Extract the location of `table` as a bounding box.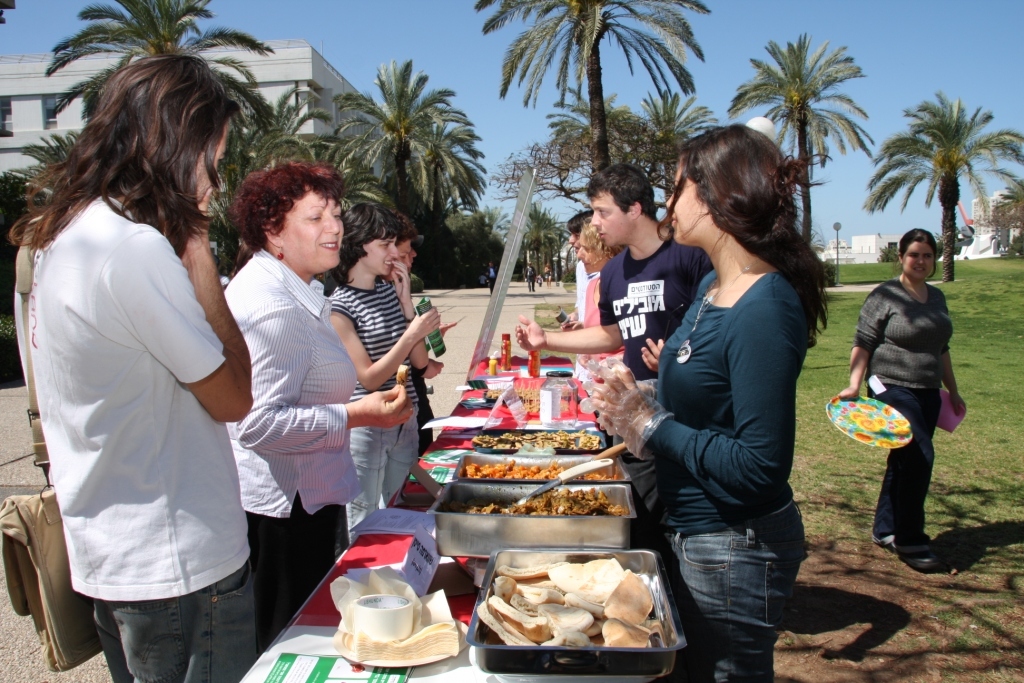
box=[223, 346, 700, 682].
